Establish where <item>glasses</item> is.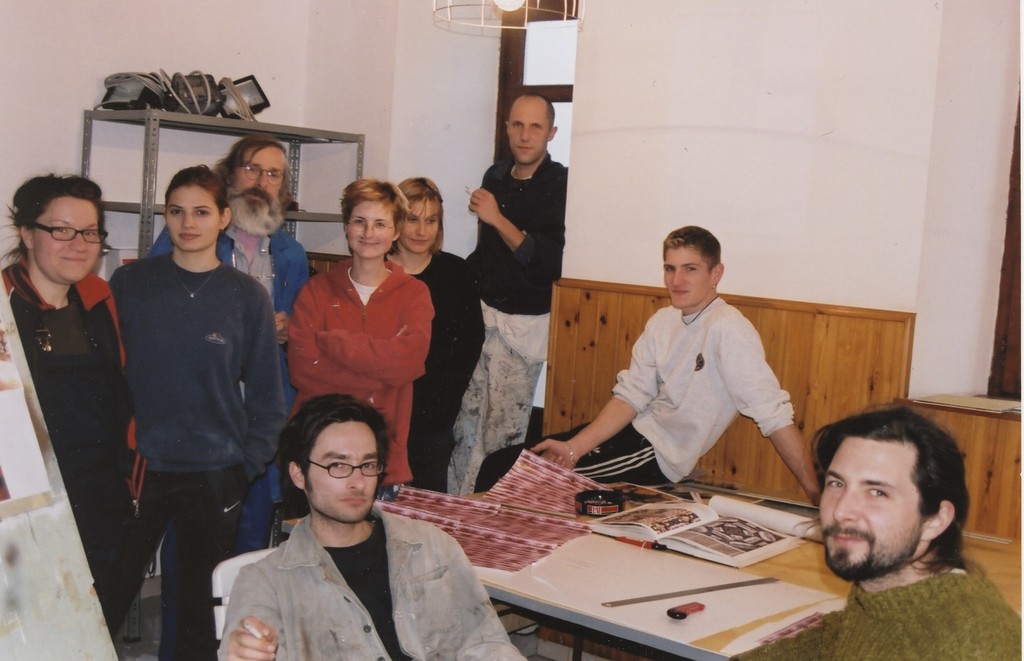
Established at 232/162/288/188.
